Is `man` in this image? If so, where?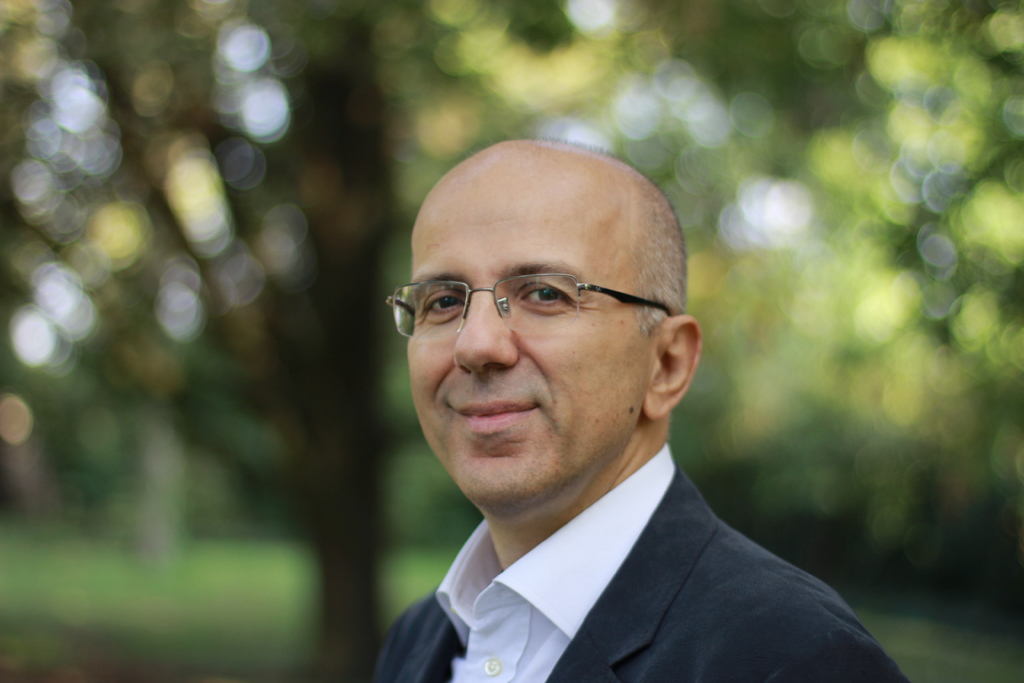
Yes, at region(309, 165, 933, 671).
